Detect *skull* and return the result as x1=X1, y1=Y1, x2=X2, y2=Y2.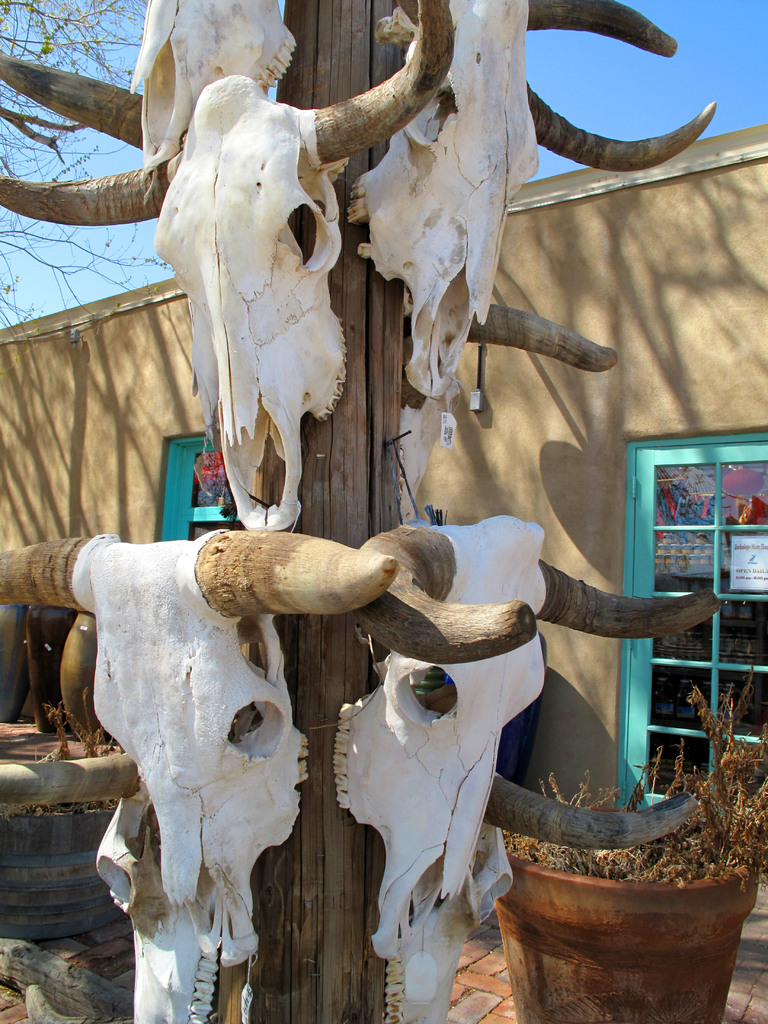
x1=62, y1=524, x2=344, y2=1011.
